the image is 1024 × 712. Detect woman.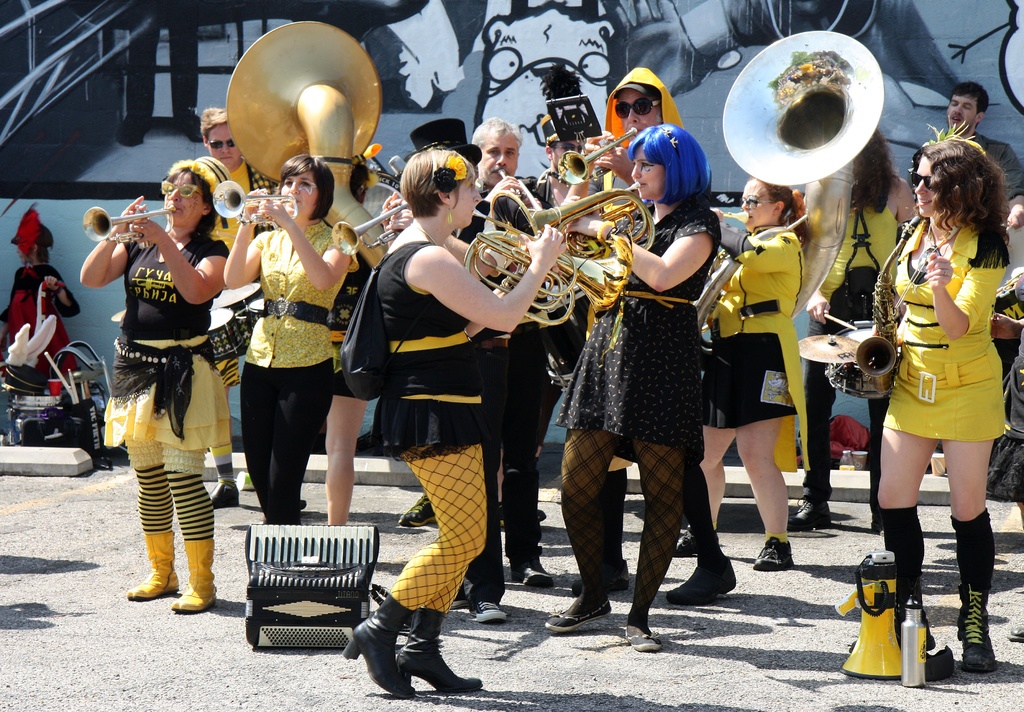
Detection: {"left": 365, "top": 145, "right": 572, "bottom": 705}.
